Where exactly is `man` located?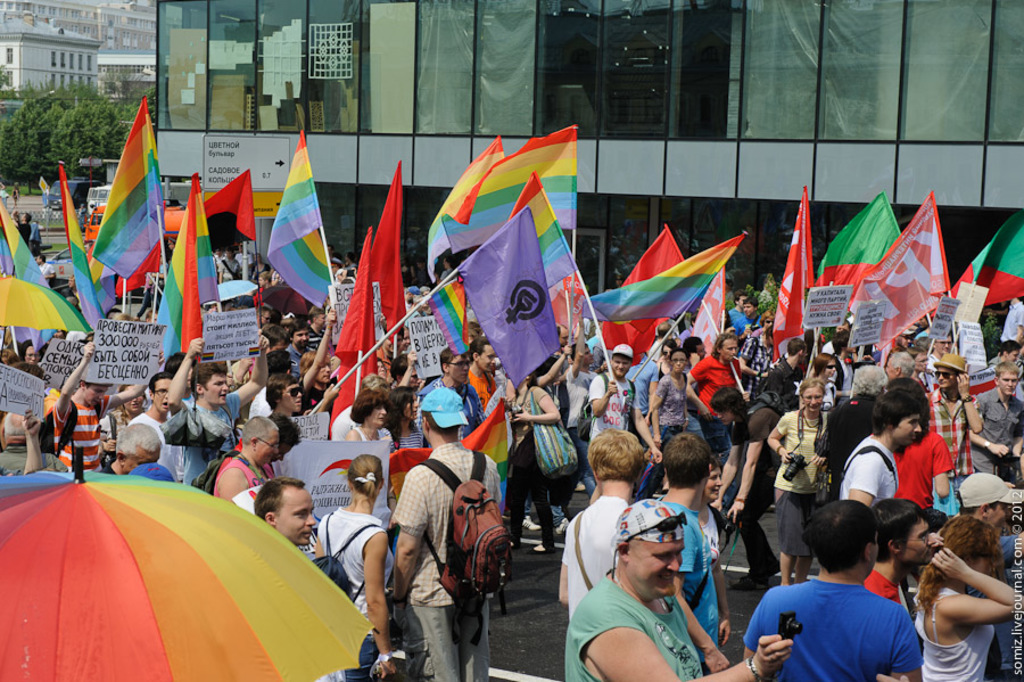
Its bounding box is 132:372:166:435.
